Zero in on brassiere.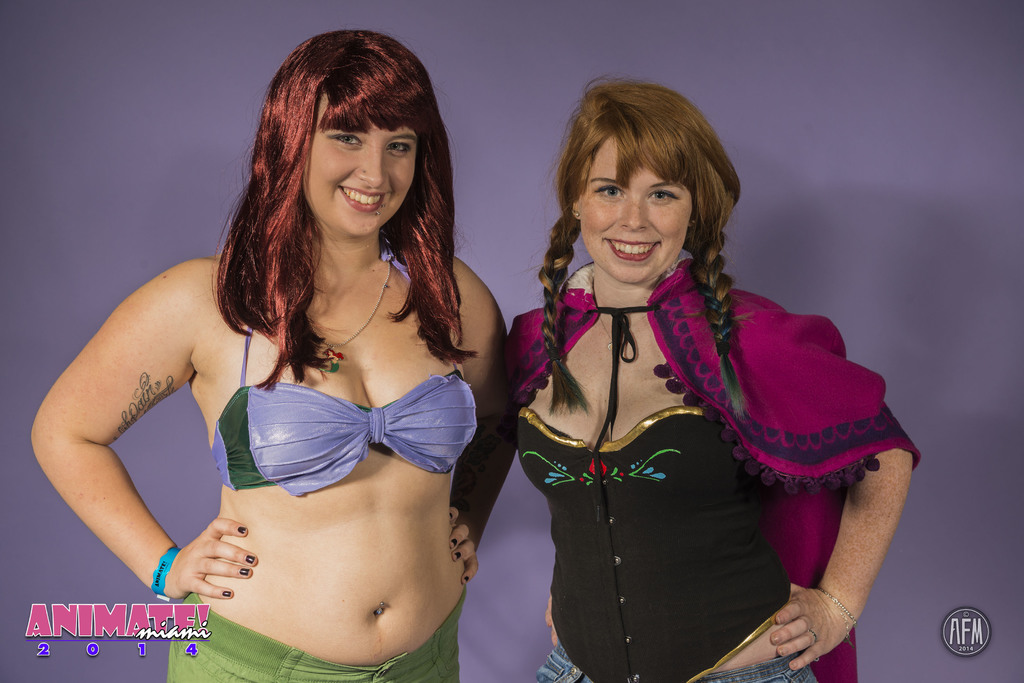
Zeroed in: {"left": 212, "top": 309, "right": 465, "bottom": 491}.
